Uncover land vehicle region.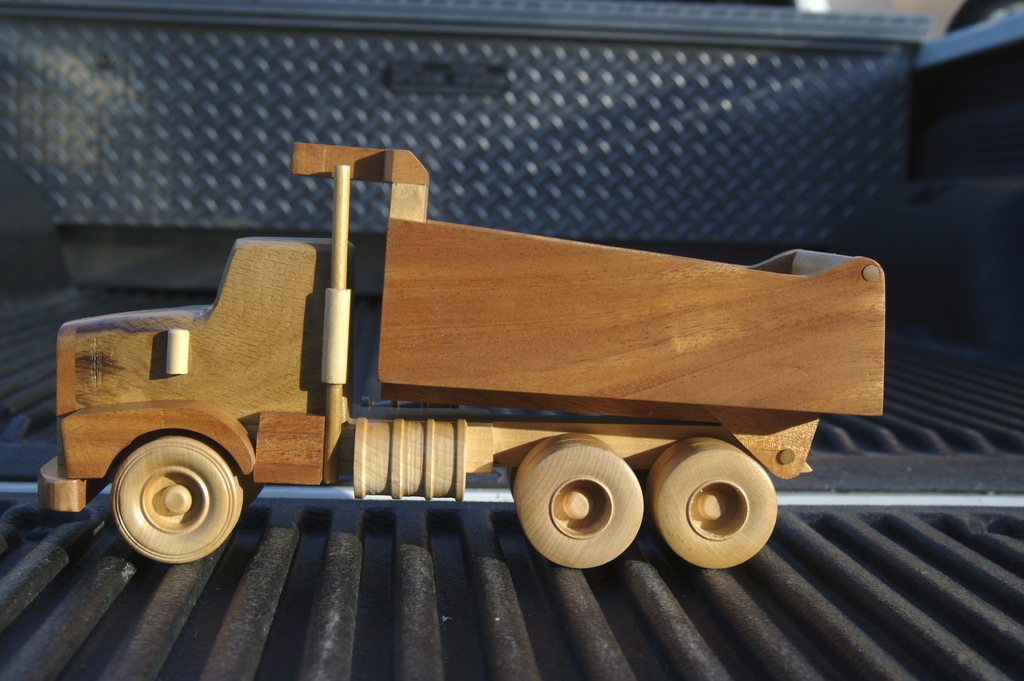
Uncovered: rect(39, 144, 882, 570).
